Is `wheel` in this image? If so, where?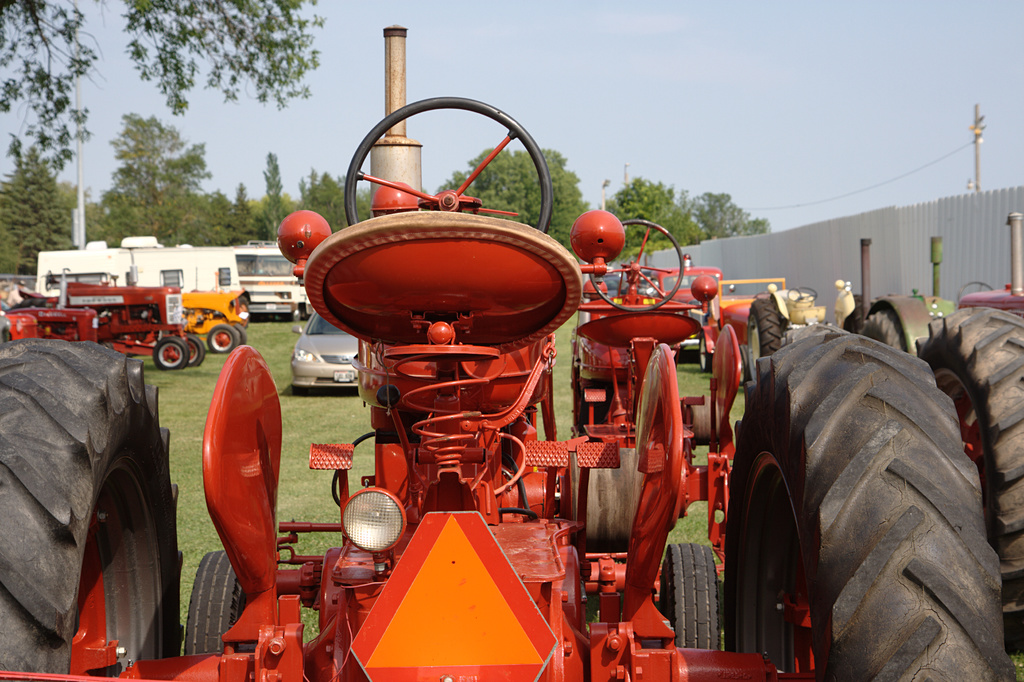
Yes, at <region>659, 543, 720, 649</region>.
